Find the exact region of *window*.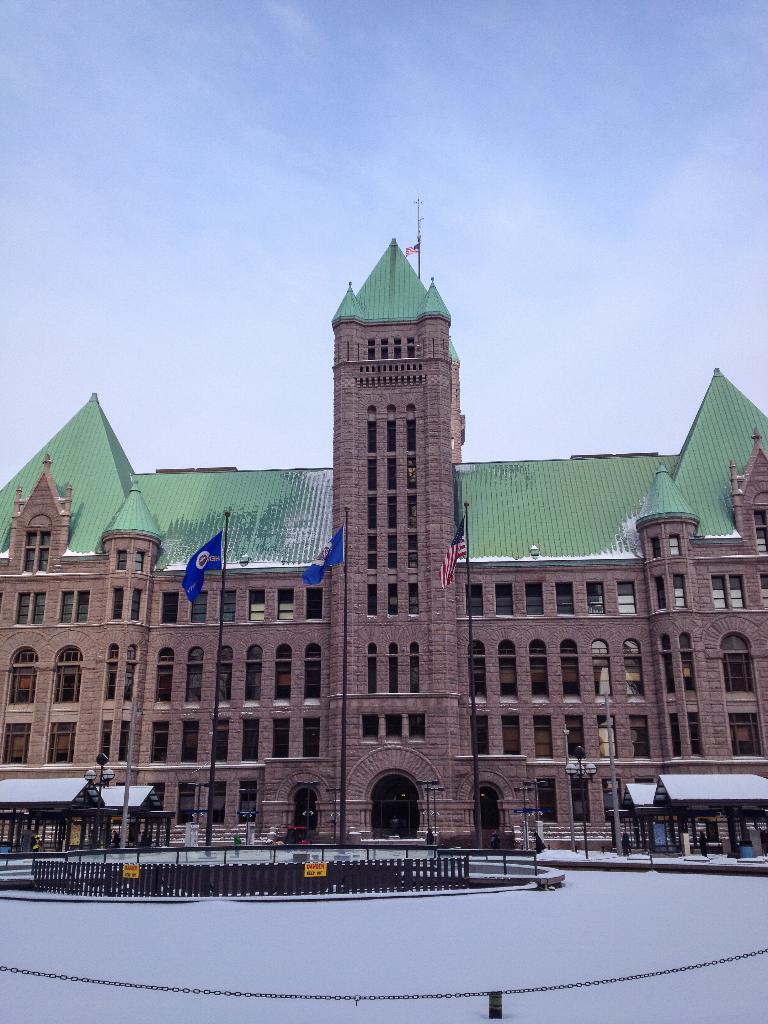
Exact region: bbox=(214, 646, 224, 700).
